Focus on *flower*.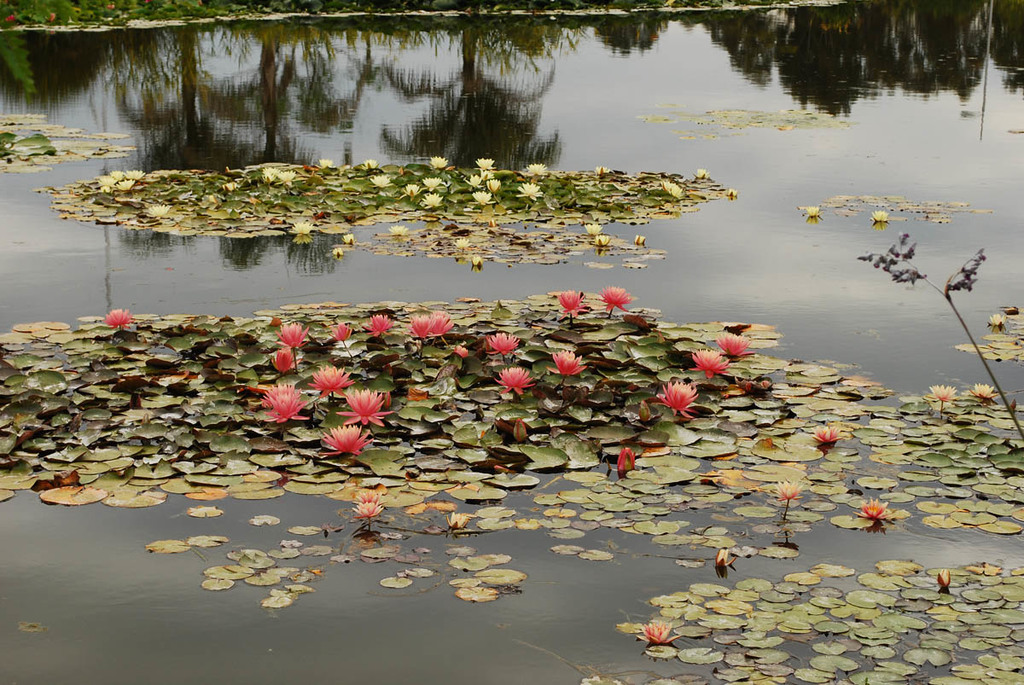
Focused at [358, 500, 387, 521].
